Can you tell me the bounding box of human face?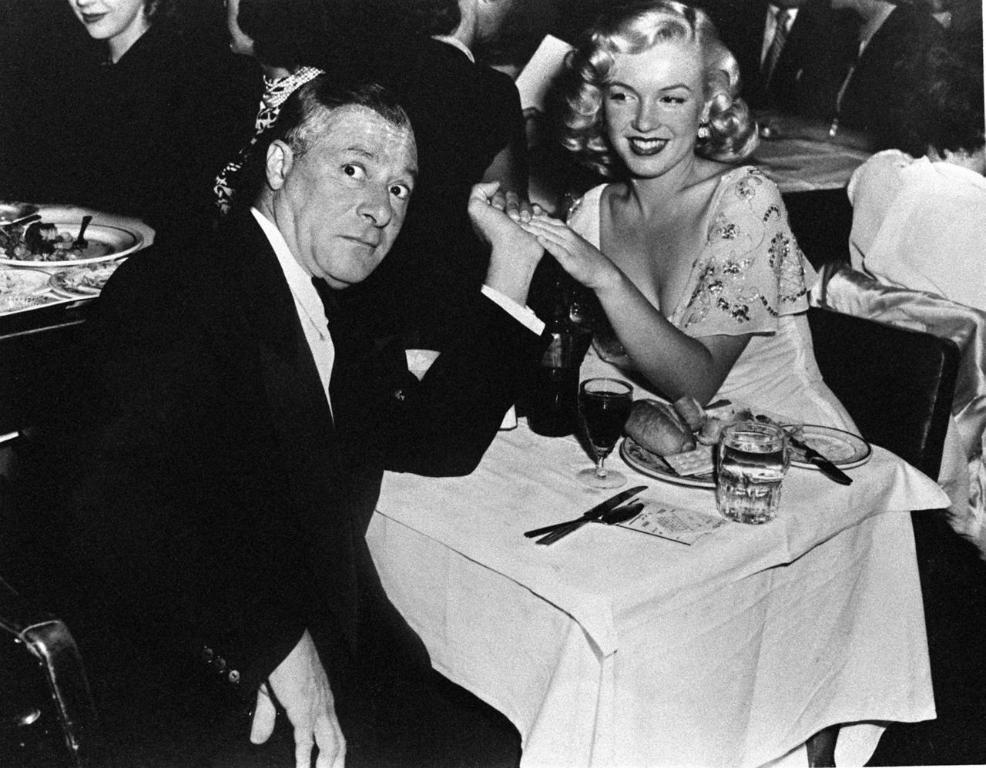
BBox(277, 101, 424, 287).
